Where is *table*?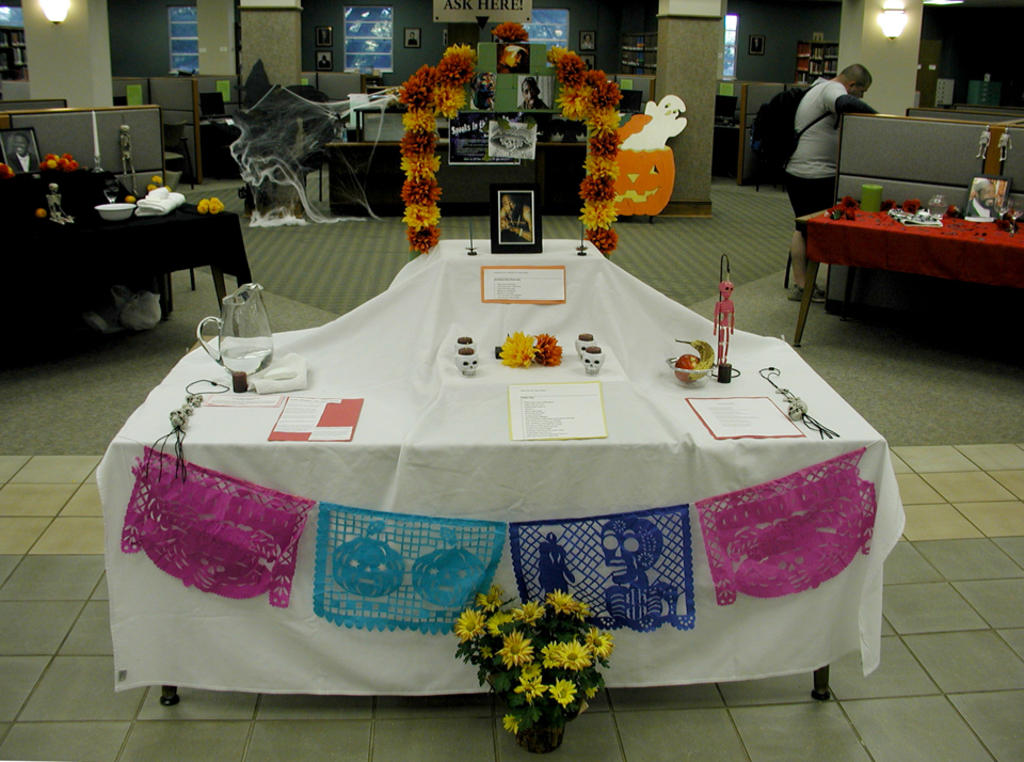
{"x1": 797, "y1": 165, "x2": 1017, "y2": 338}.
